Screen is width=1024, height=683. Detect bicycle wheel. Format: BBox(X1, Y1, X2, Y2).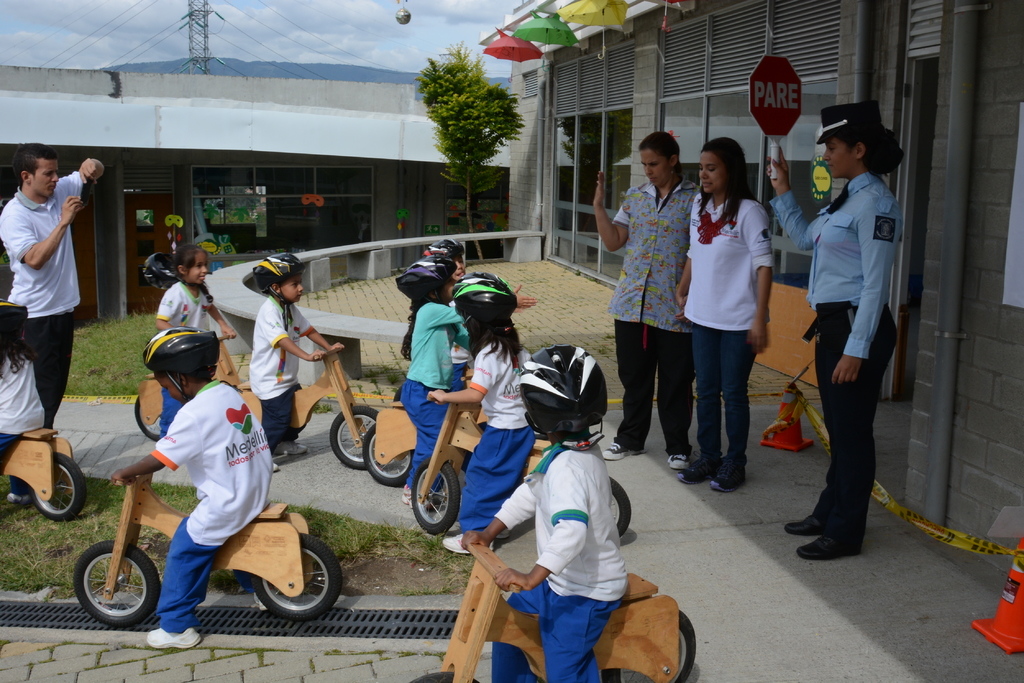
BBox(598, 605, 698, 682).
